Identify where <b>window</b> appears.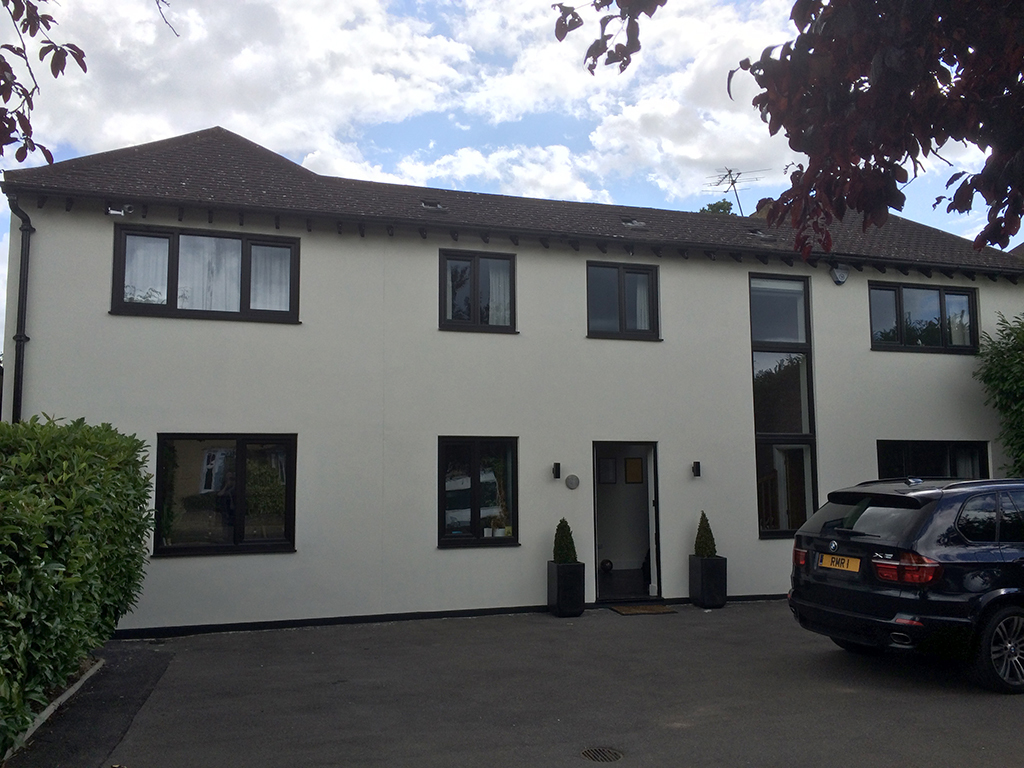
Appears at rect(876, 439, 990, 482).
